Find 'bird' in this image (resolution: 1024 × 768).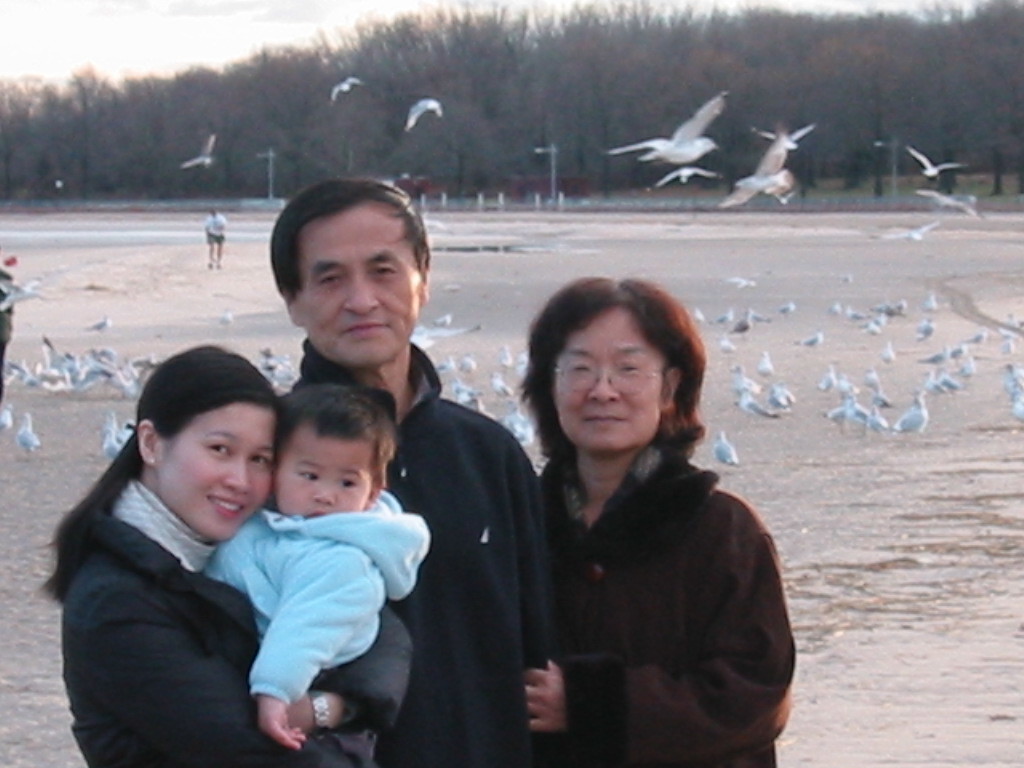
locate(22, 410, 36, 462).
